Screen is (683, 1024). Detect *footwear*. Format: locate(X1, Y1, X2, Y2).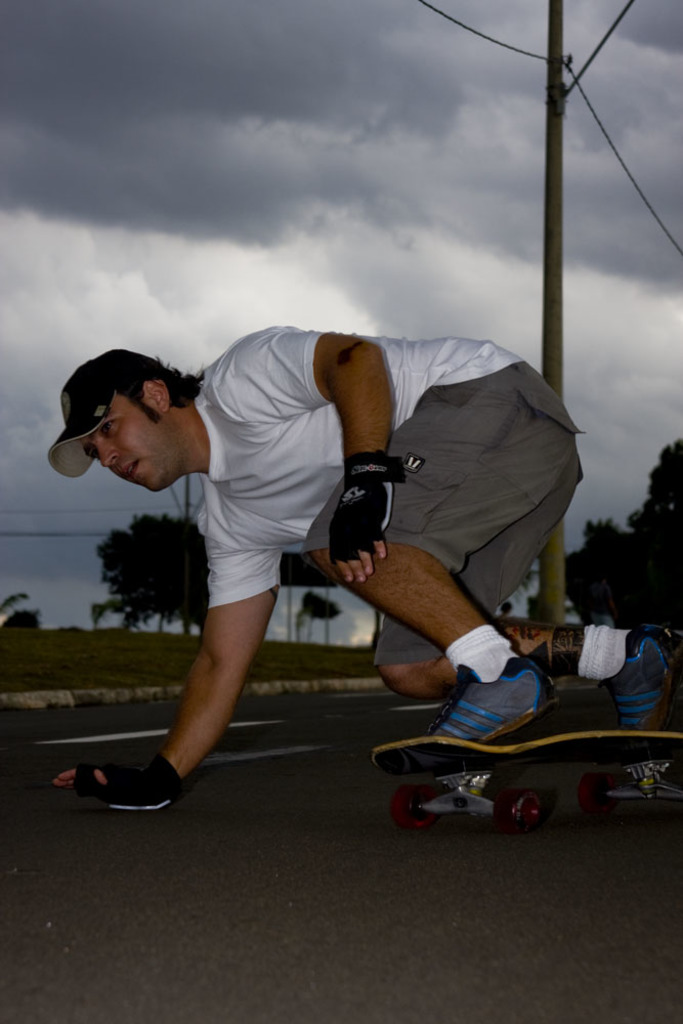
locate(420, 647, 553, 740).
